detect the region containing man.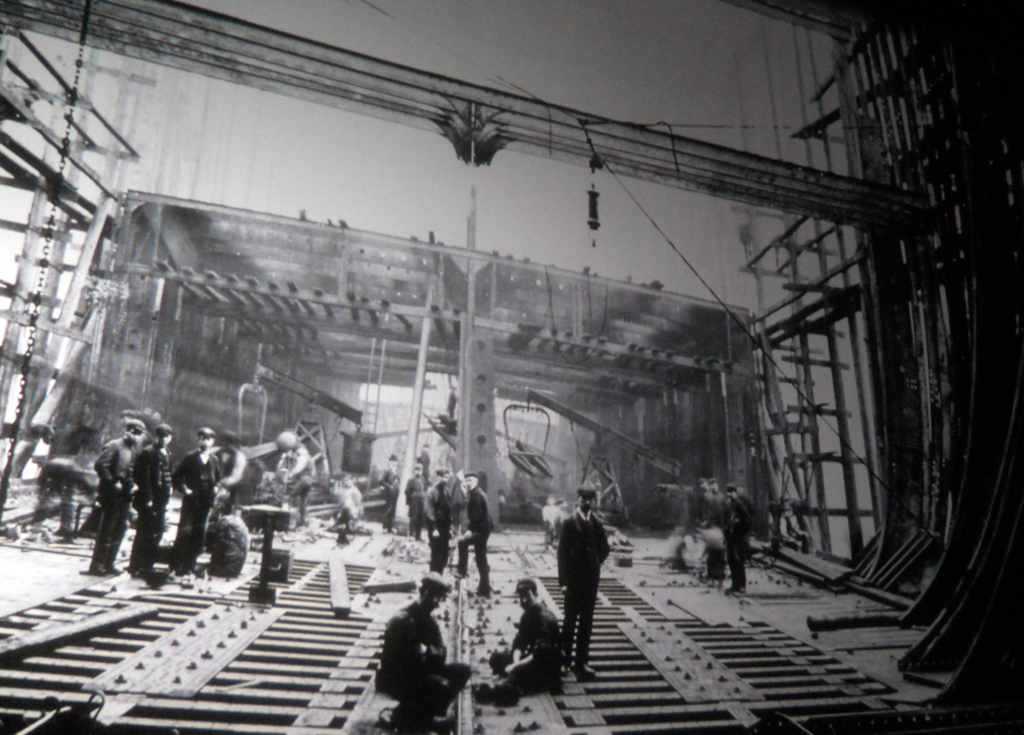
left=556, top=483, right=599, bottom=682.
